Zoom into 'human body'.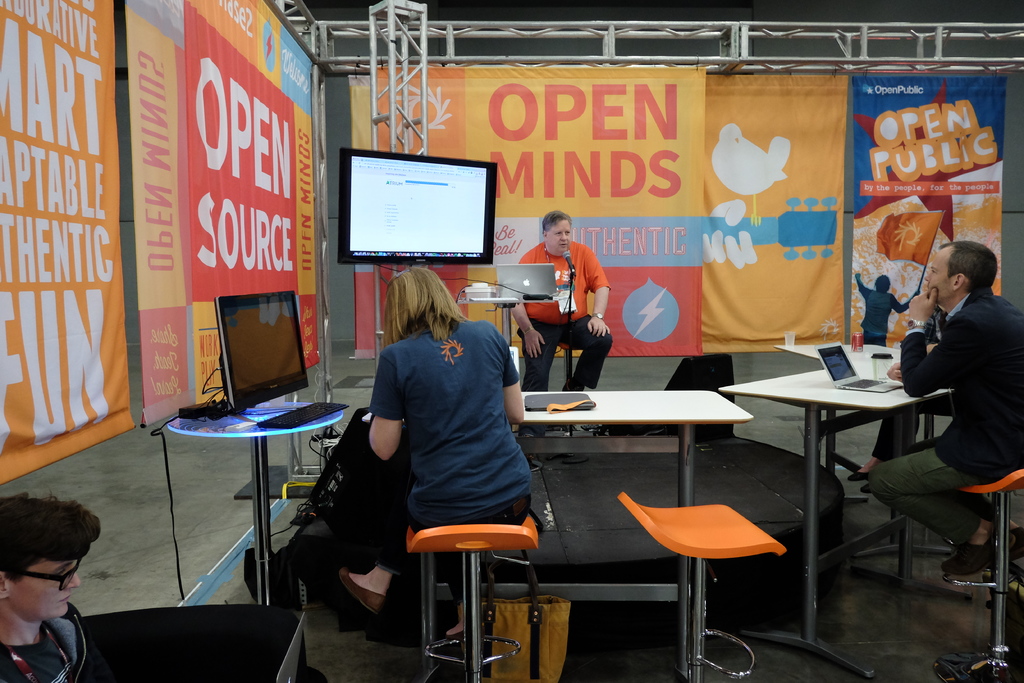
Zoom target: box=[338, 259, 544, 598].
